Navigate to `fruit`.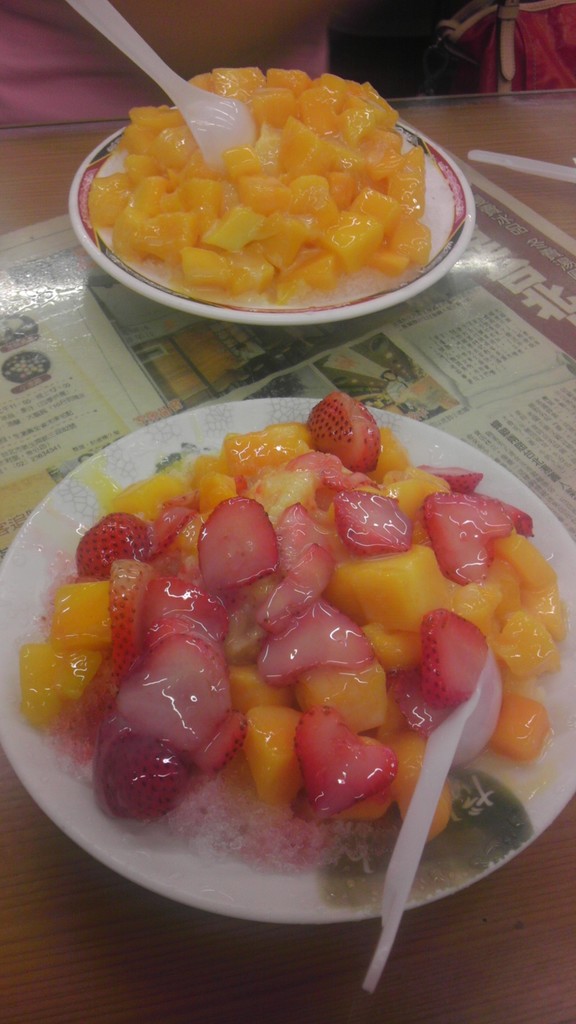
Navigation target: Rect(305, 741, 403, 812).
